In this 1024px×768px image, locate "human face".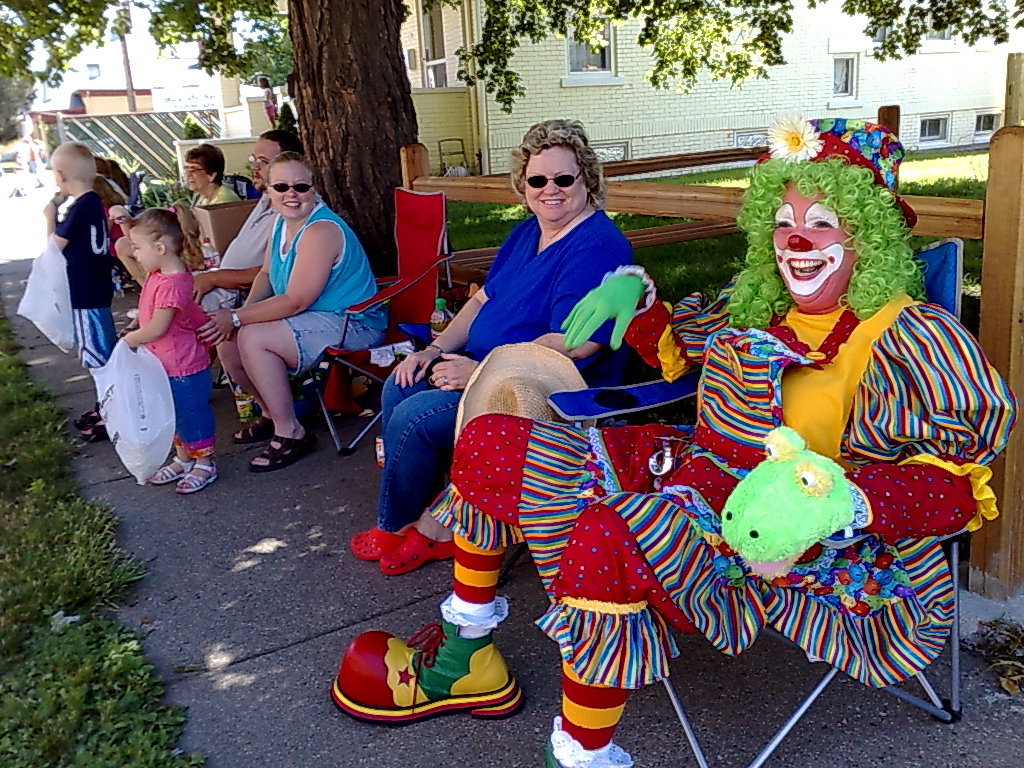
Bounding box: (left=525, top=147, right=584, bottom=223).
